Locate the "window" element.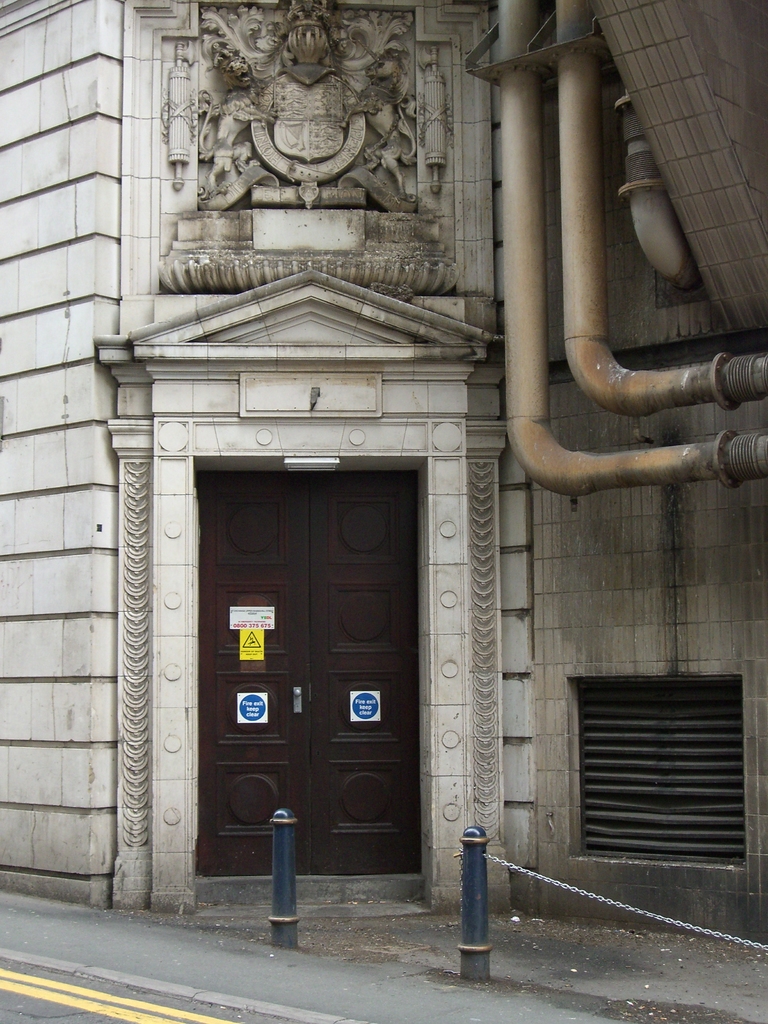
Element bbox: [x1=572, y1=672, x2=739, y2=861].
